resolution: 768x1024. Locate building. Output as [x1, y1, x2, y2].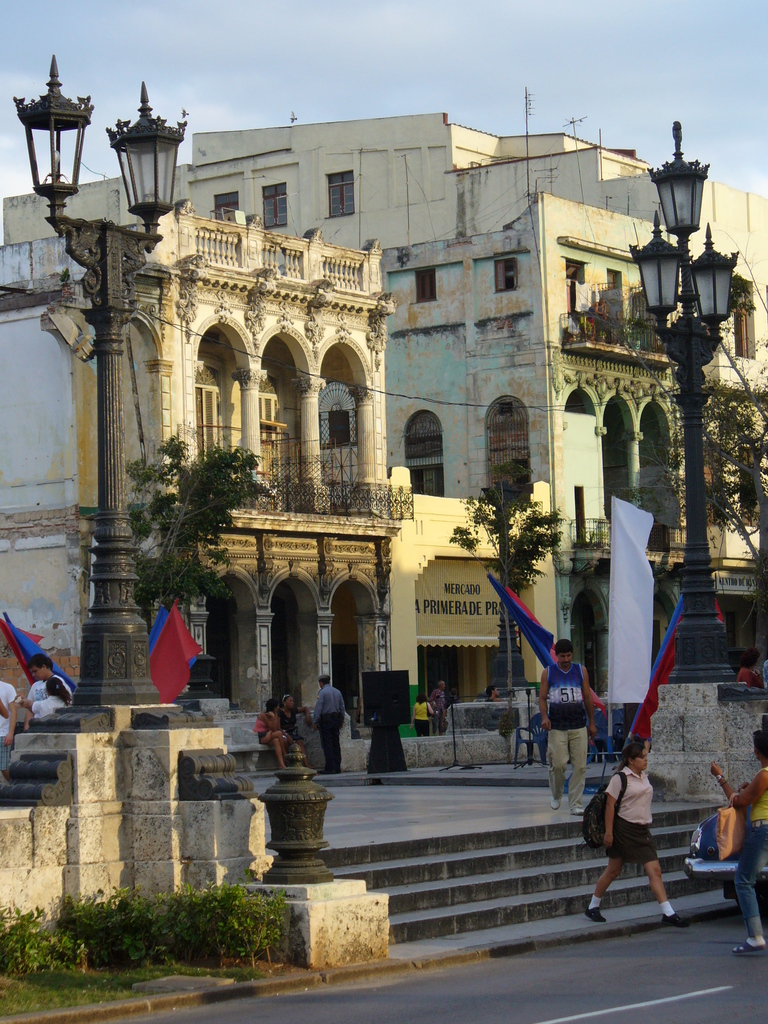
[384, 465, 561, 748].
